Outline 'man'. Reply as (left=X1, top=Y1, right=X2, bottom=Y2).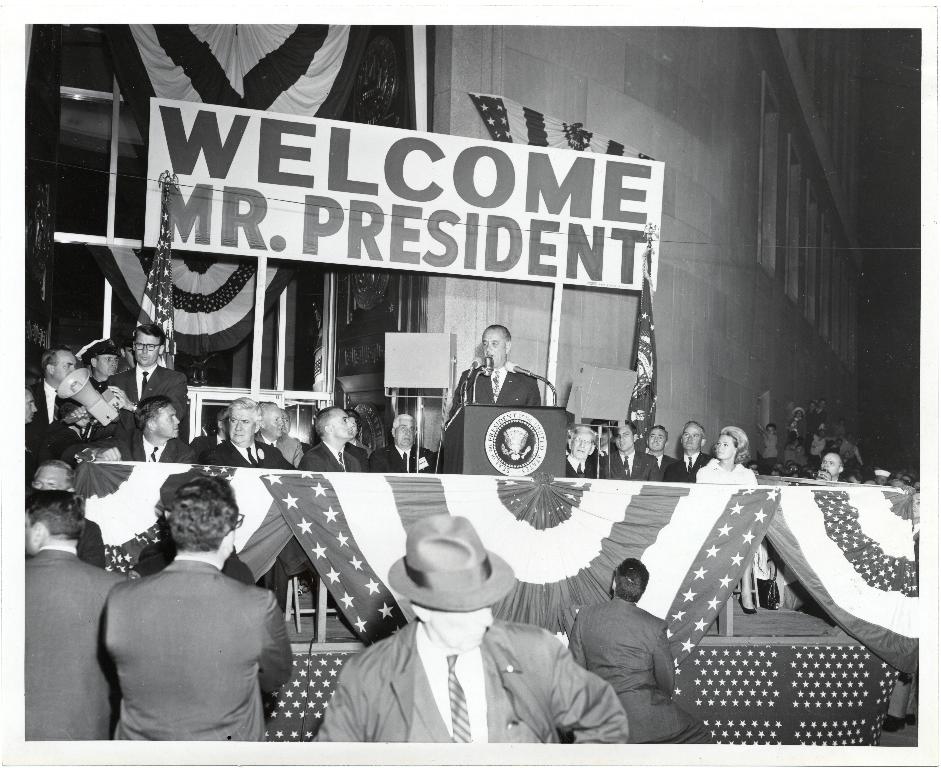
(left=566, top=556, right=716, bottom=747).
